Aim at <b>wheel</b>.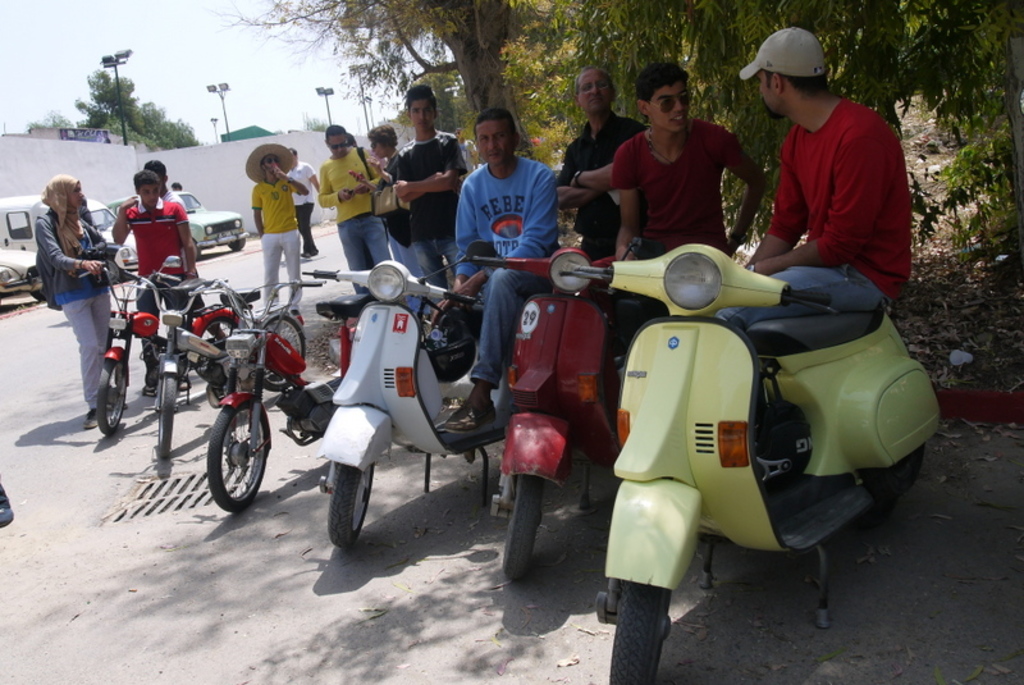
Aimed at <box>108,259,122,286</box>.
